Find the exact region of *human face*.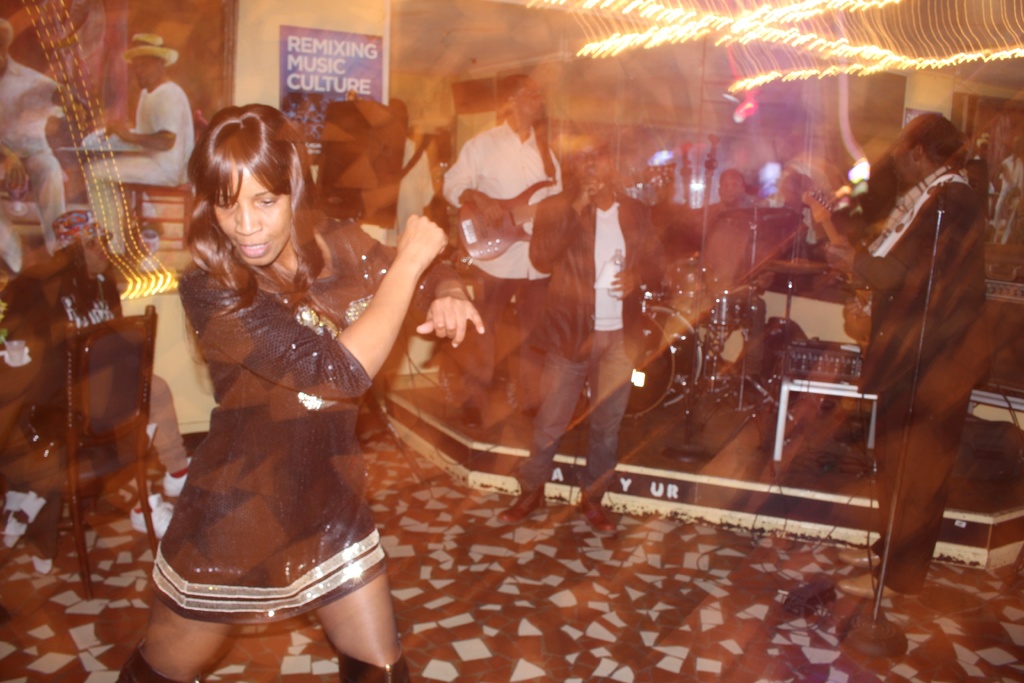
Exact region: pyautogui.locateOnScreen(520, 77, 548, 122).
